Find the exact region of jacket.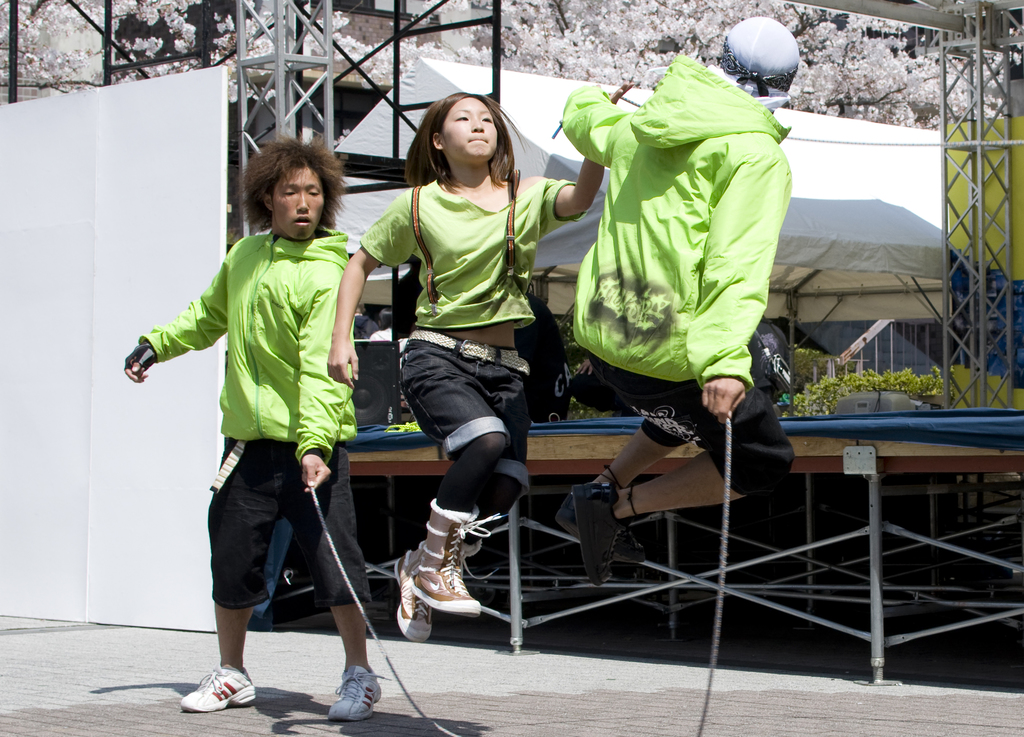
Exact region: (129,215,375,490).
